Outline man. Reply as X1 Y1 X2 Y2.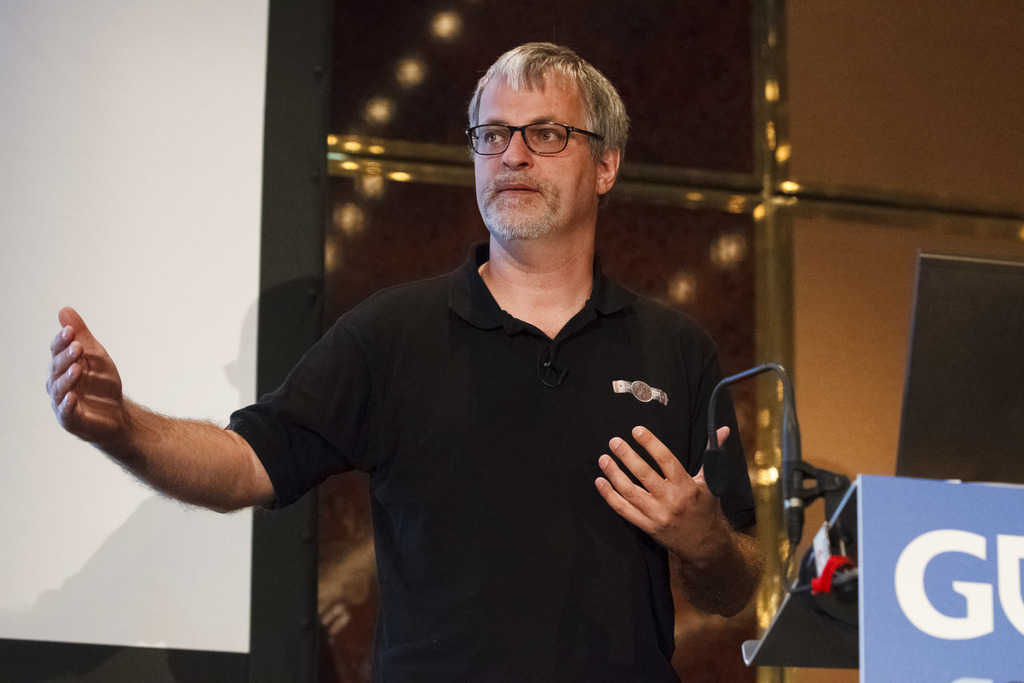
136 54 796 658.
